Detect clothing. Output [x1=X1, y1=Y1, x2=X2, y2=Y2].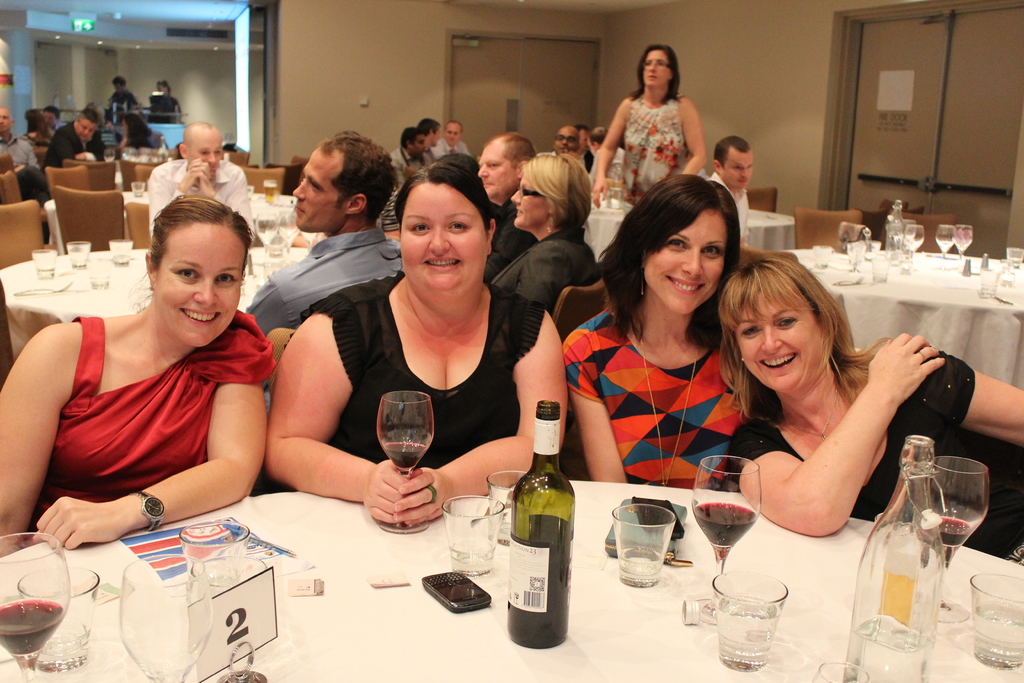
[x1=504, y1=231, x2=577, y2=330].
